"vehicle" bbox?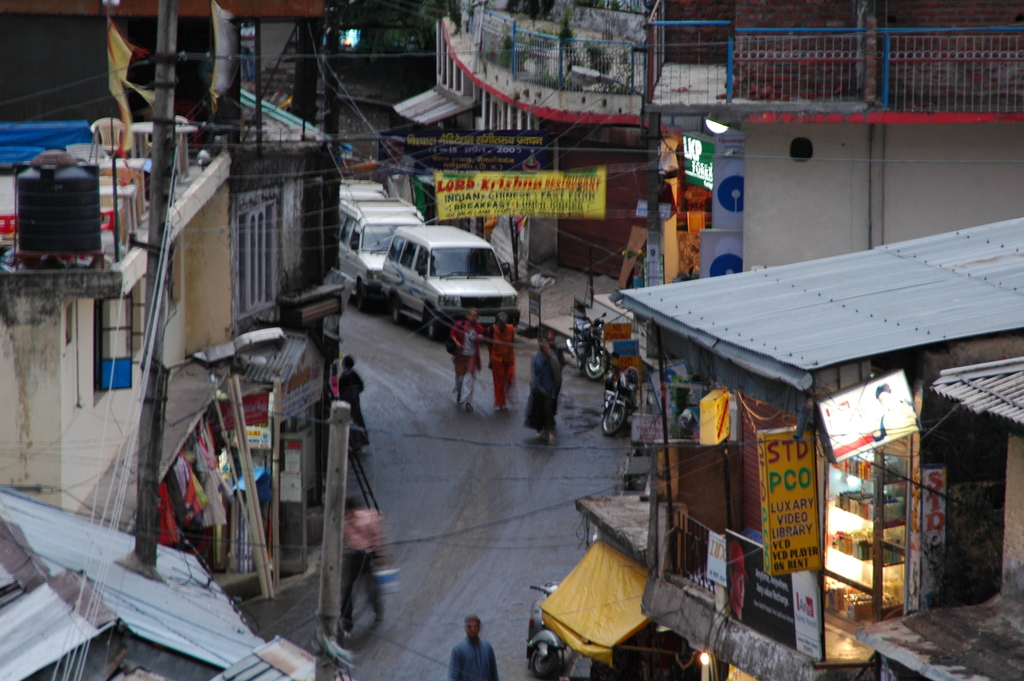
bbox=(527, 580, 571, 674)
